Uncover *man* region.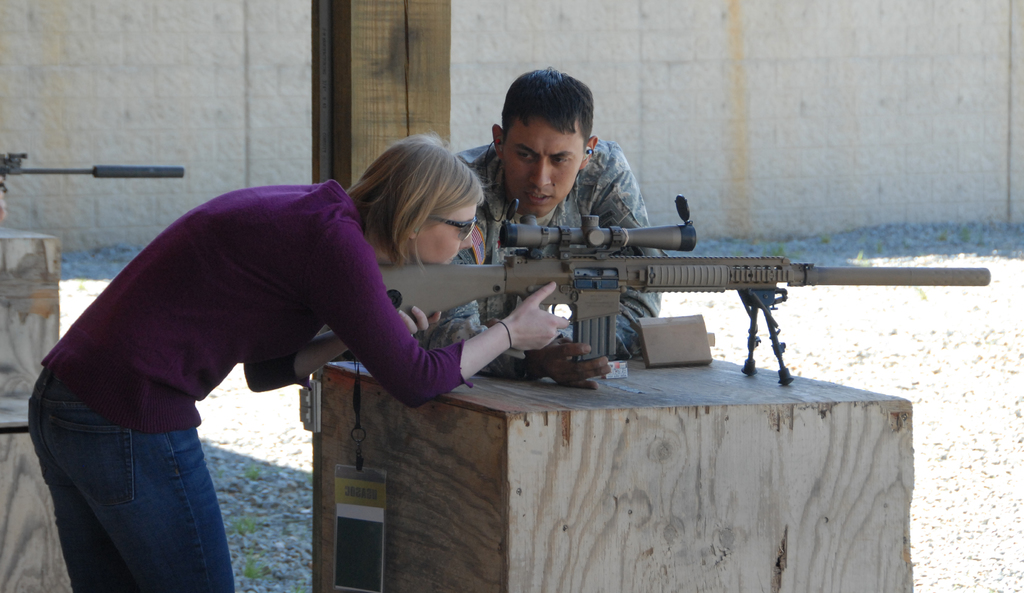
Uncovered: pyautogui.locateOnScreen(415, 51, 661, 386).
